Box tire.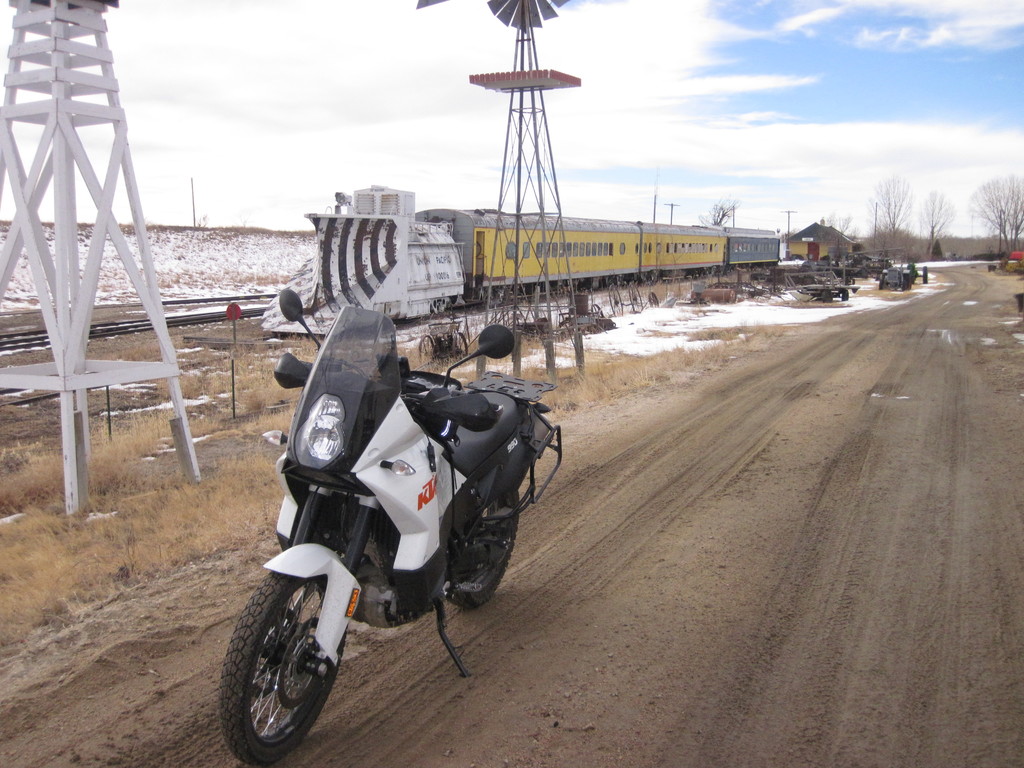
l=902, t=278, r=907, b=292.
